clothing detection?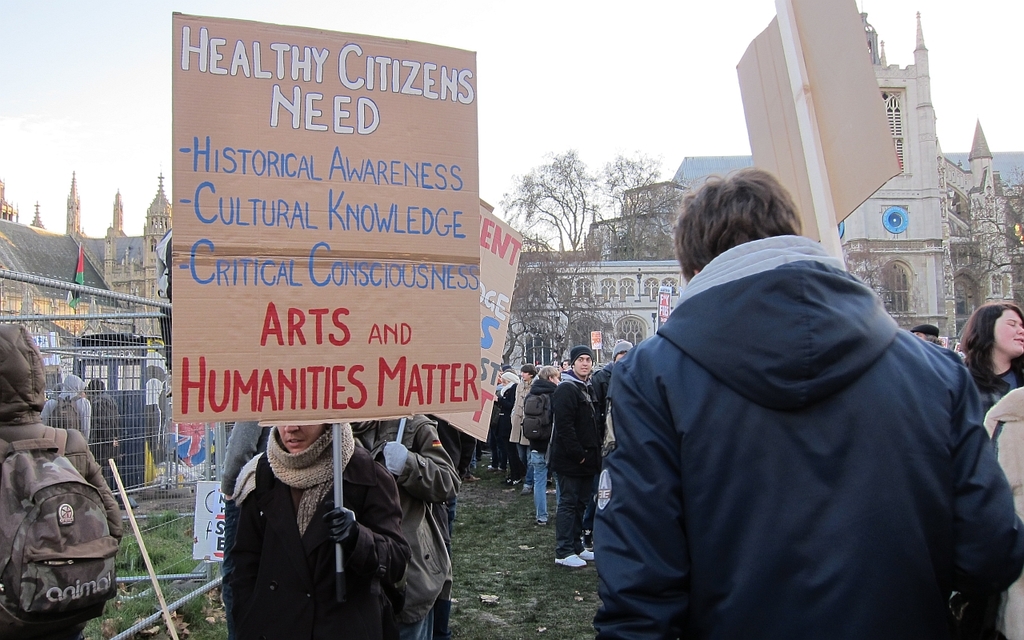
<region>84, 389, 126, 474</region>
